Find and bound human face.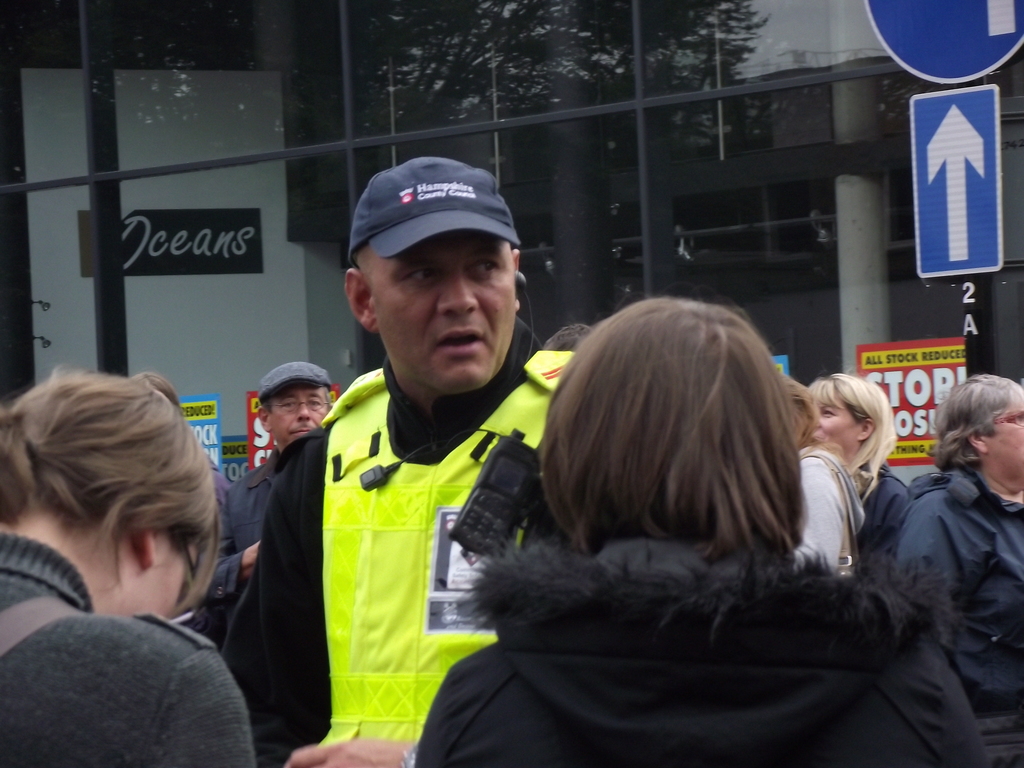
Bound: box=[988, 401, 1023, 487].
